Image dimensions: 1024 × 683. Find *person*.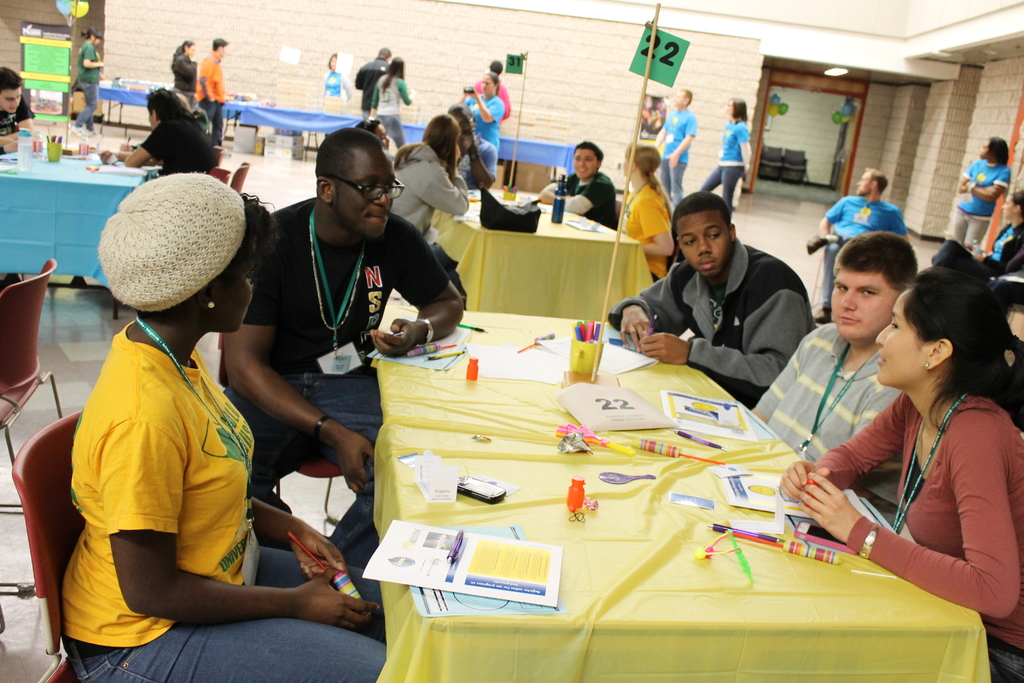
696/92/753/219.
